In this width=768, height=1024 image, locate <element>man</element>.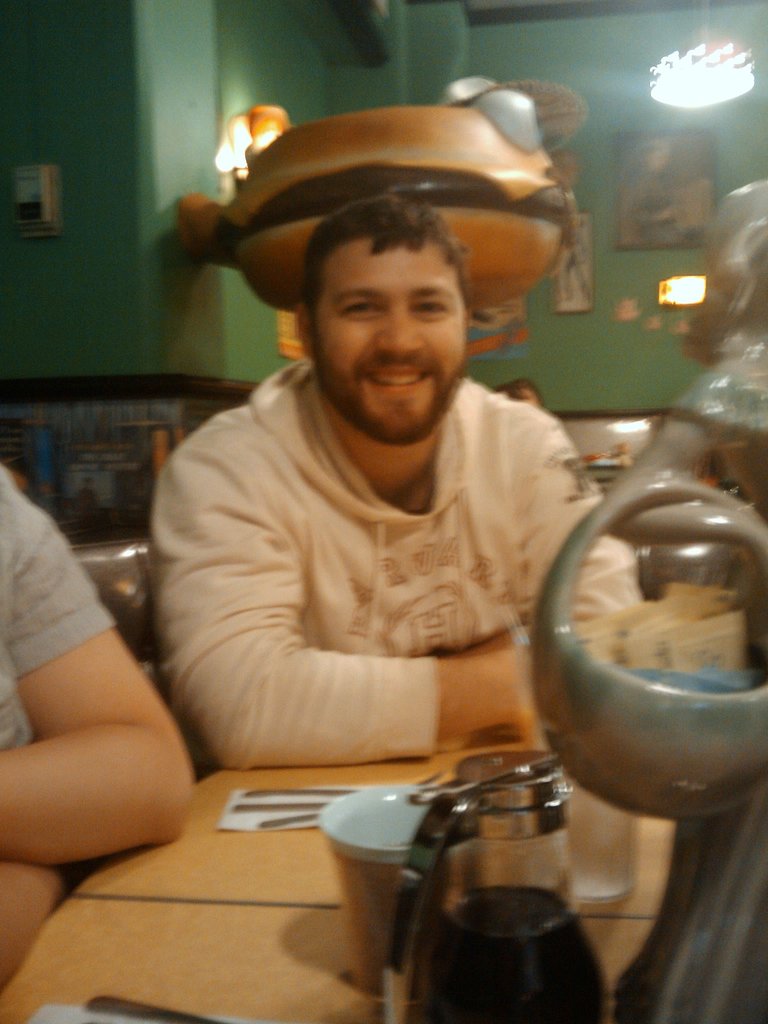
Bounding box: [x1=177, y1=180, x2=620, y2=807].
